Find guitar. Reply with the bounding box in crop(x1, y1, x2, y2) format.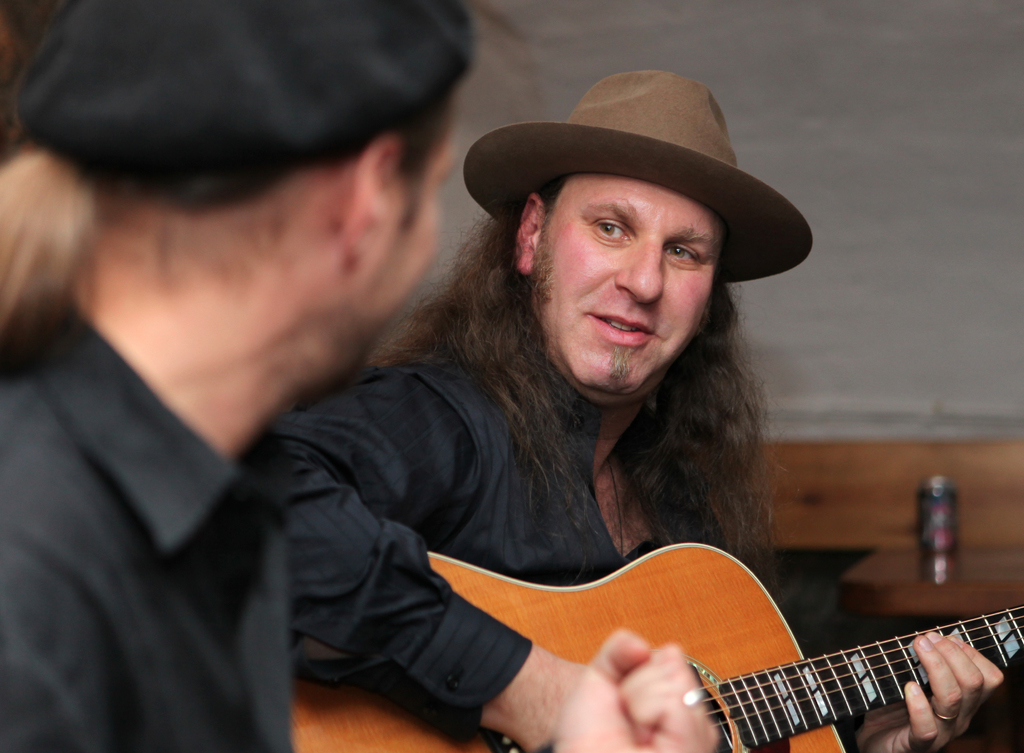
crop(291, 539, 1023, 752).
